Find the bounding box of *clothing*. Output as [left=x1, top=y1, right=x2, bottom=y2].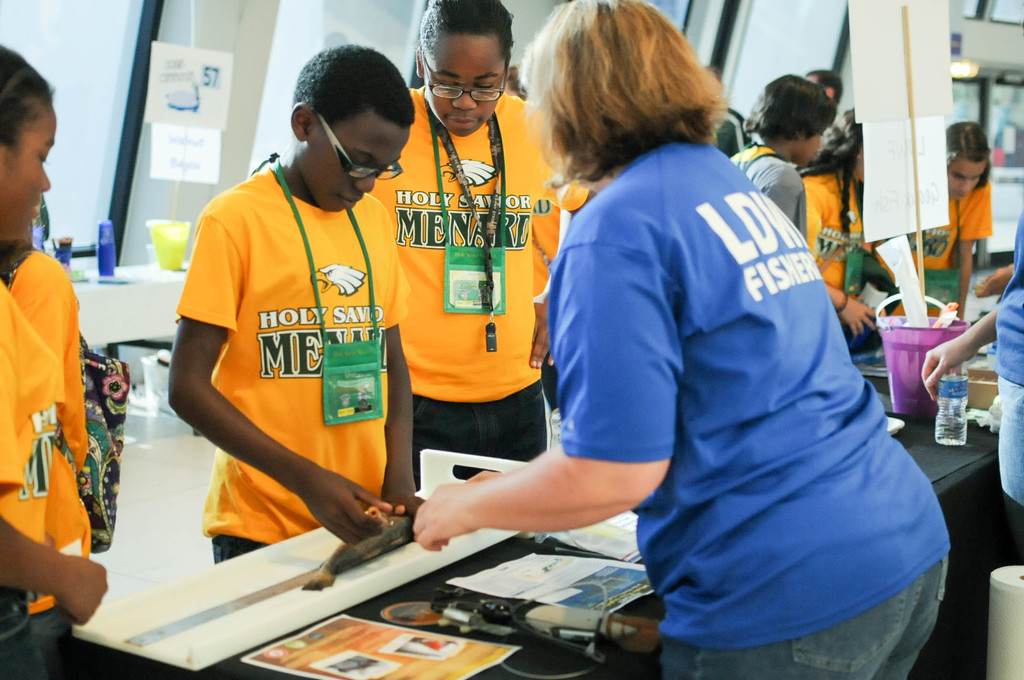
[left=0, top=247, right=97, bottom=478].
